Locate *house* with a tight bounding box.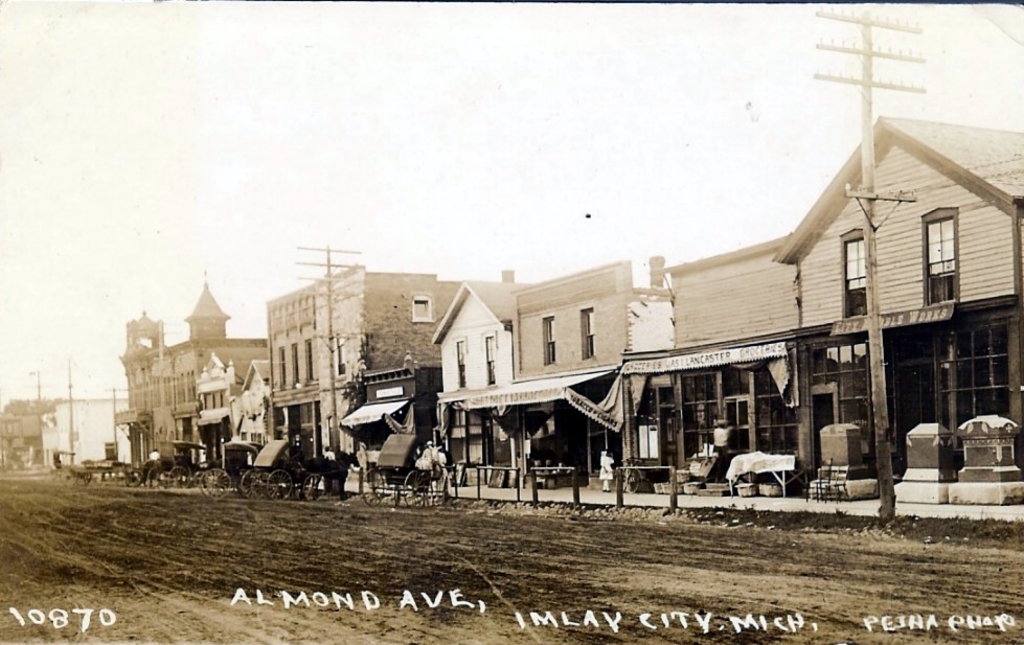
<box>1,396,117,460</box>.
